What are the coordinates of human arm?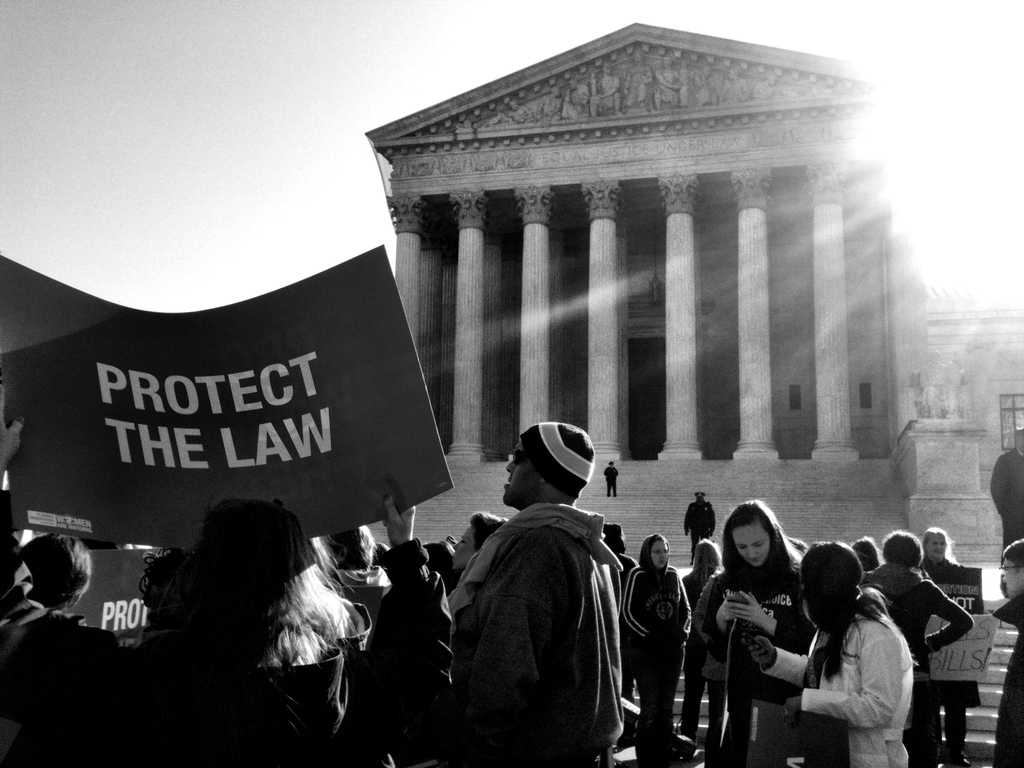
box(604, 467, 607, 474).
